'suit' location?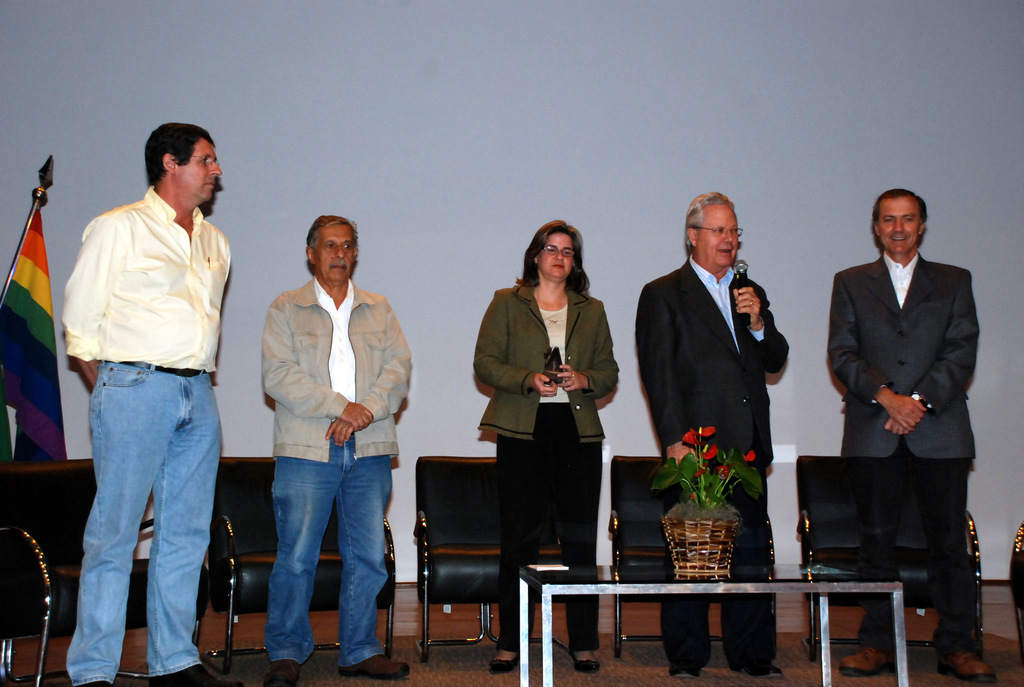
(x1=833, y1=253, x2=977, y2=457)
